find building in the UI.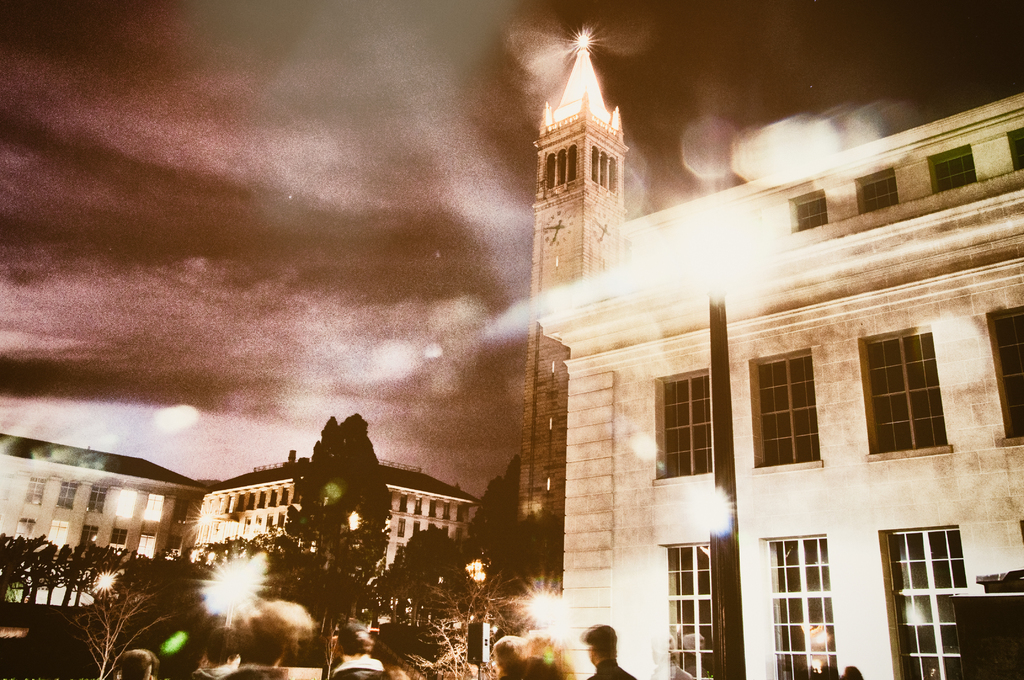
UI element at (522, 40, 1023, 679).
